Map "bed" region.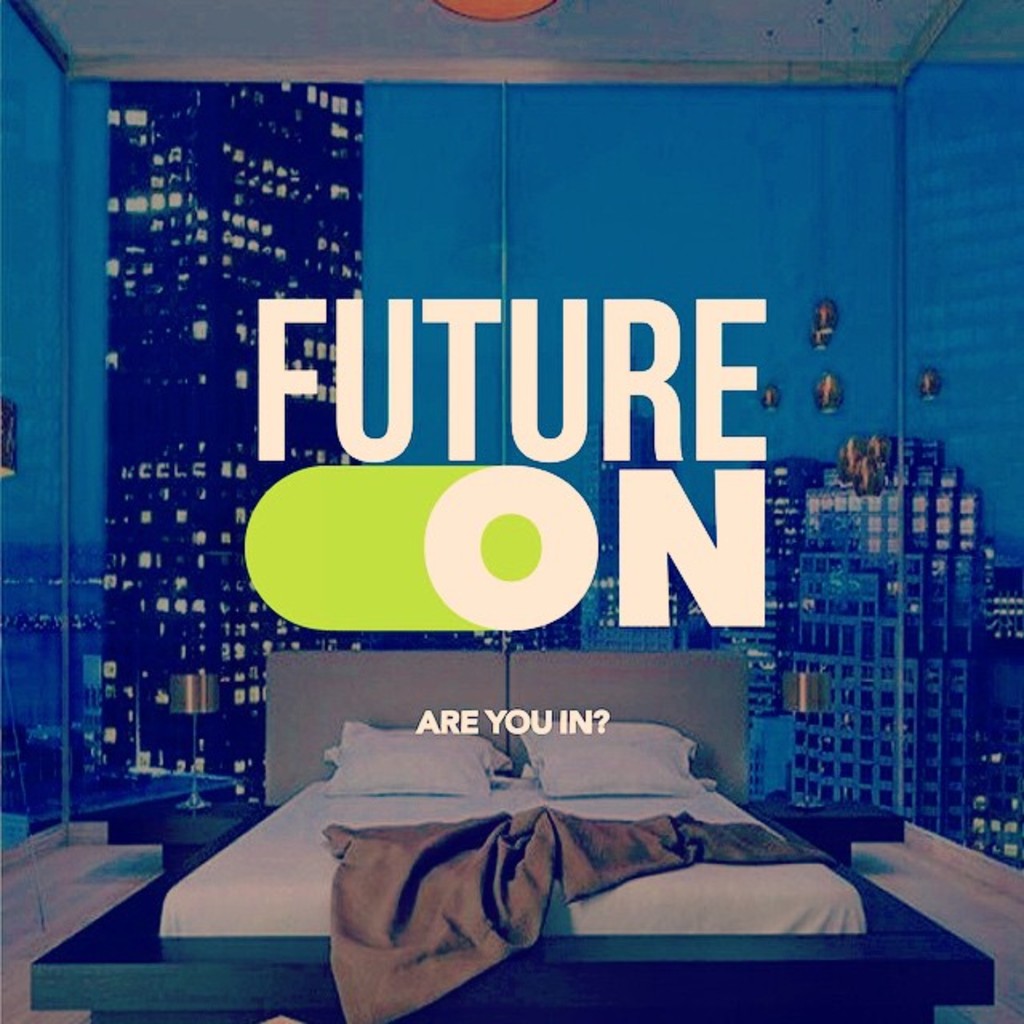
Mapped to rect(26, 640, 1000, 1022).
